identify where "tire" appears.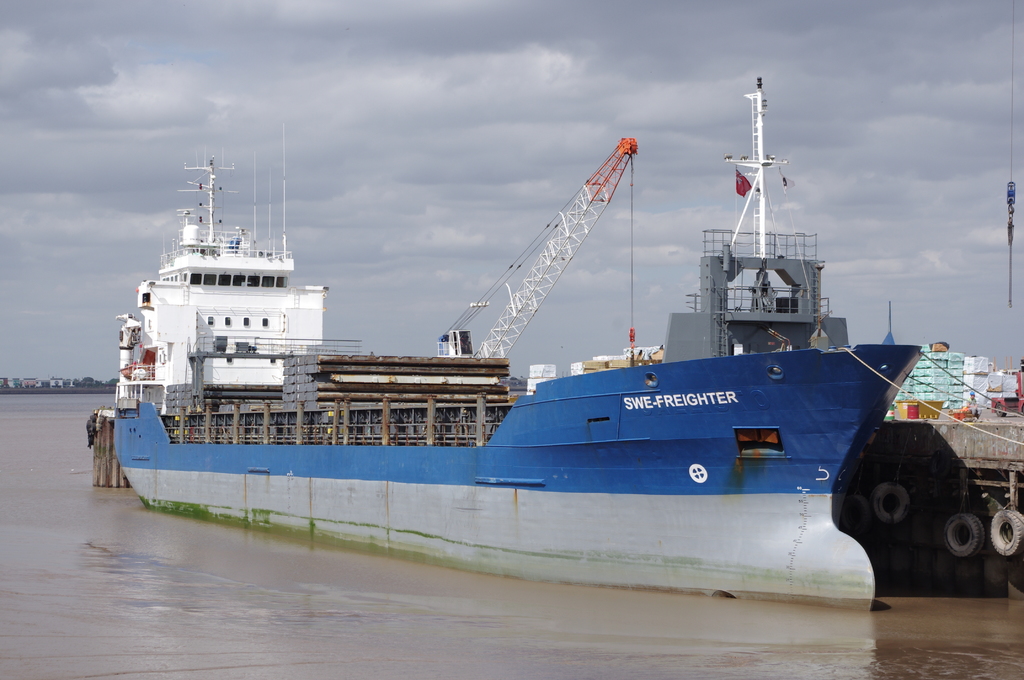
Appears at (990, 508, 1023, 555).
